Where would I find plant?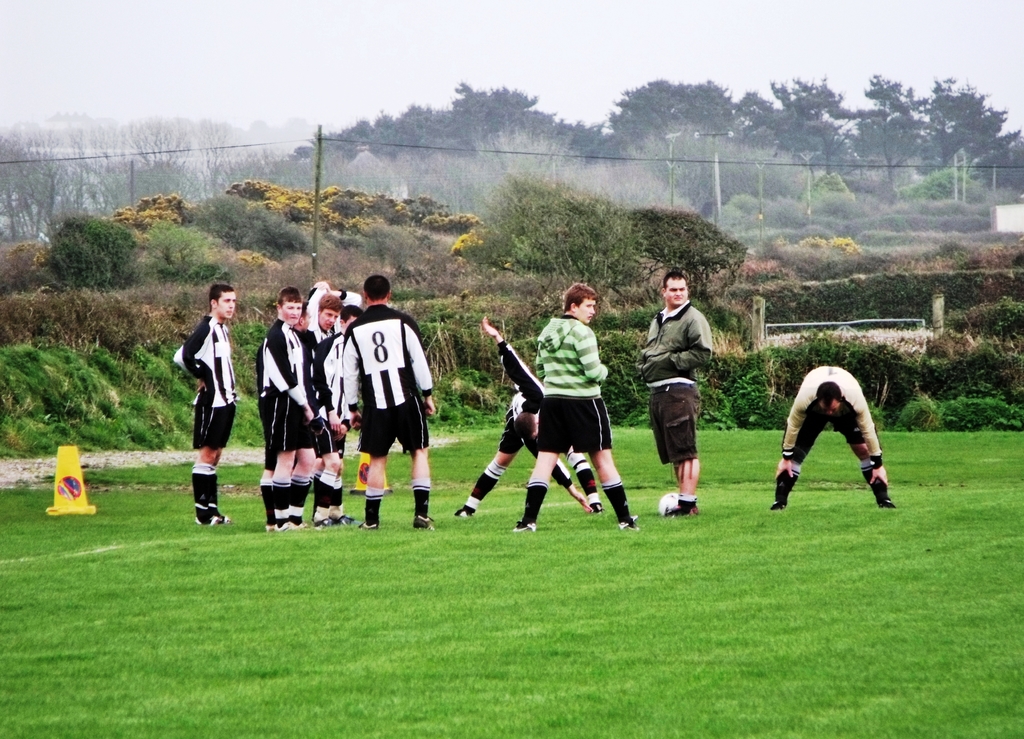
At (x1=383, y1=266, x2=471, y2=301).
